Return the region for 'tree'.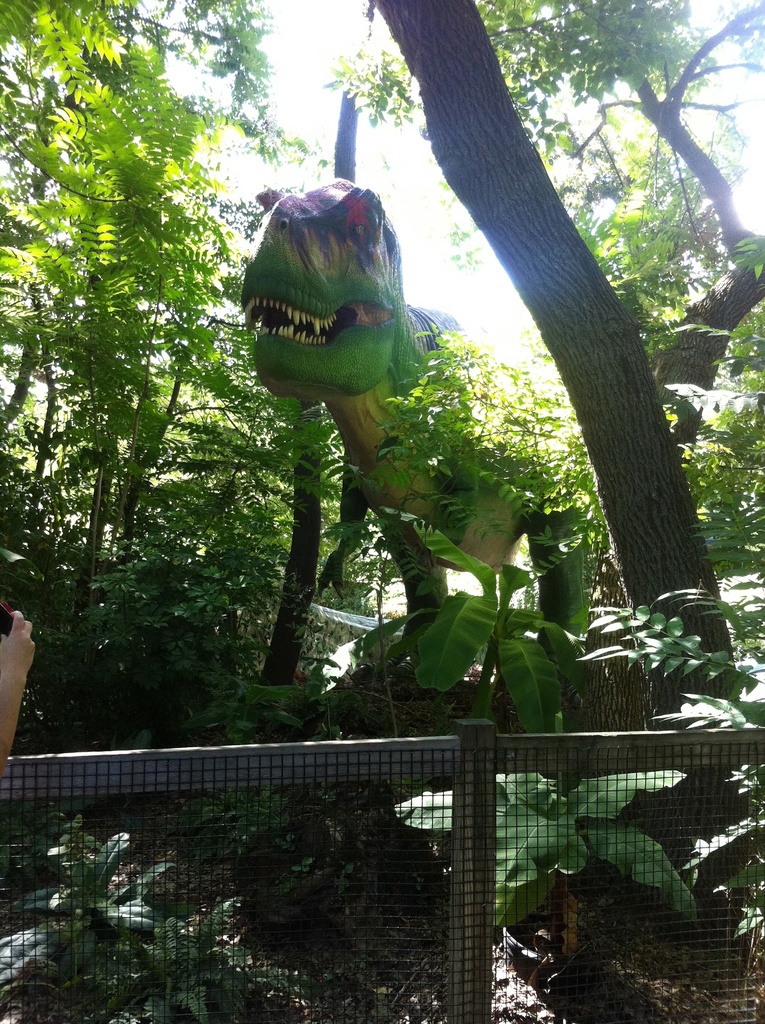
(319,0,764,449).
